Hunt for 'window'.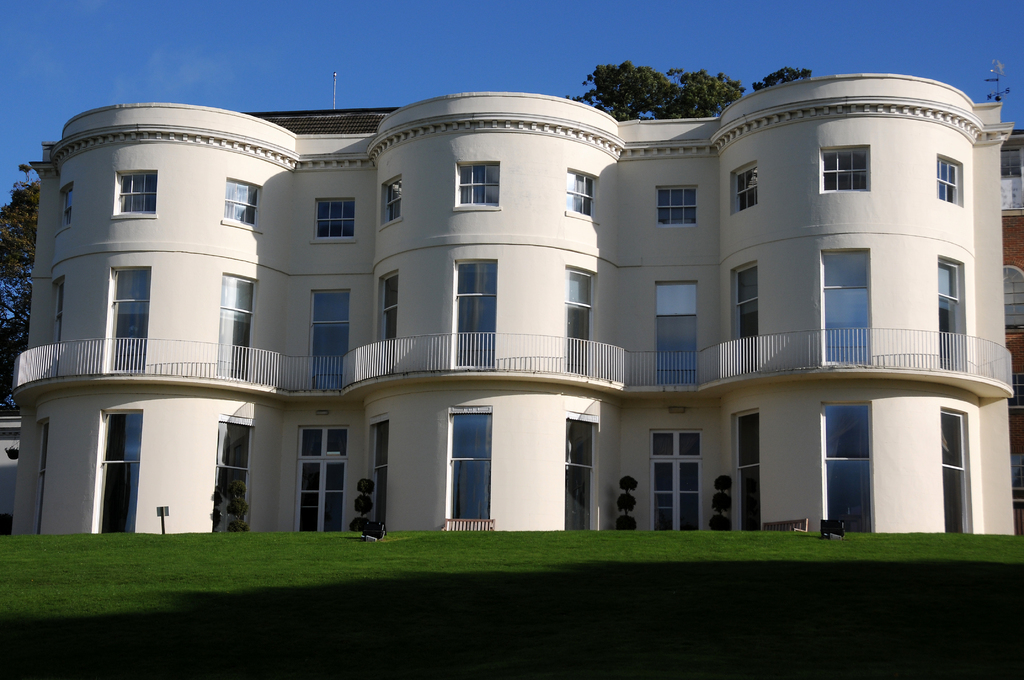
Hunted down at crop(109, 266, 152, 370).
